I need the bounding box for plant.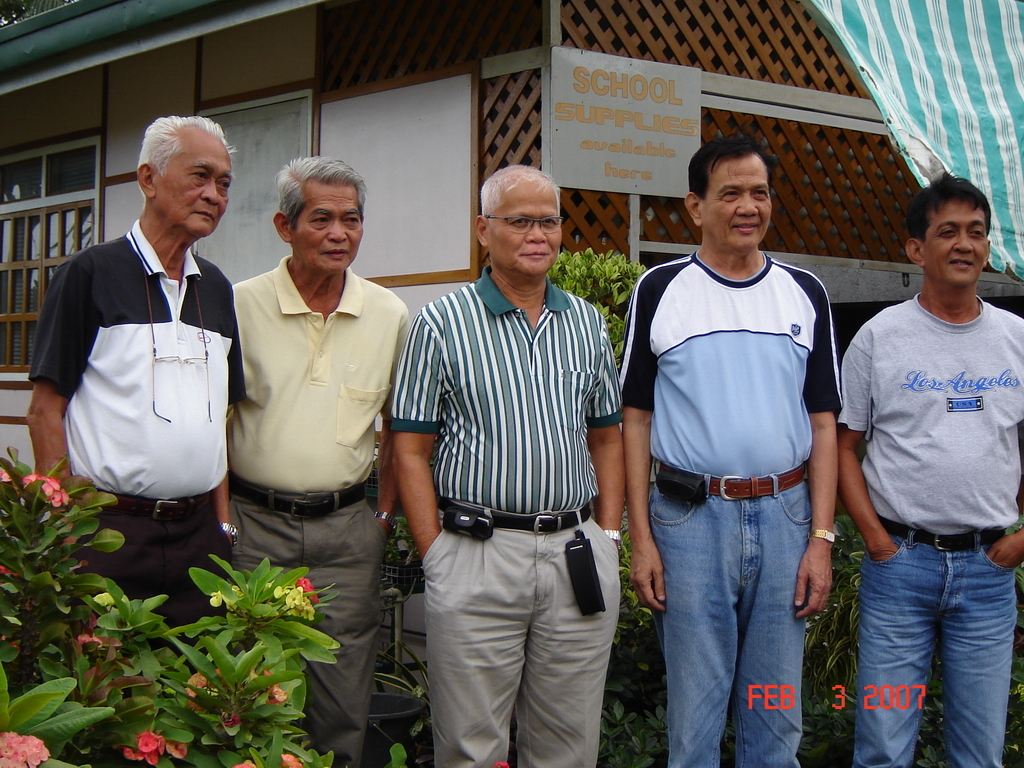
Here it is: x1=6 y1=448 x2=132 y2=686.
